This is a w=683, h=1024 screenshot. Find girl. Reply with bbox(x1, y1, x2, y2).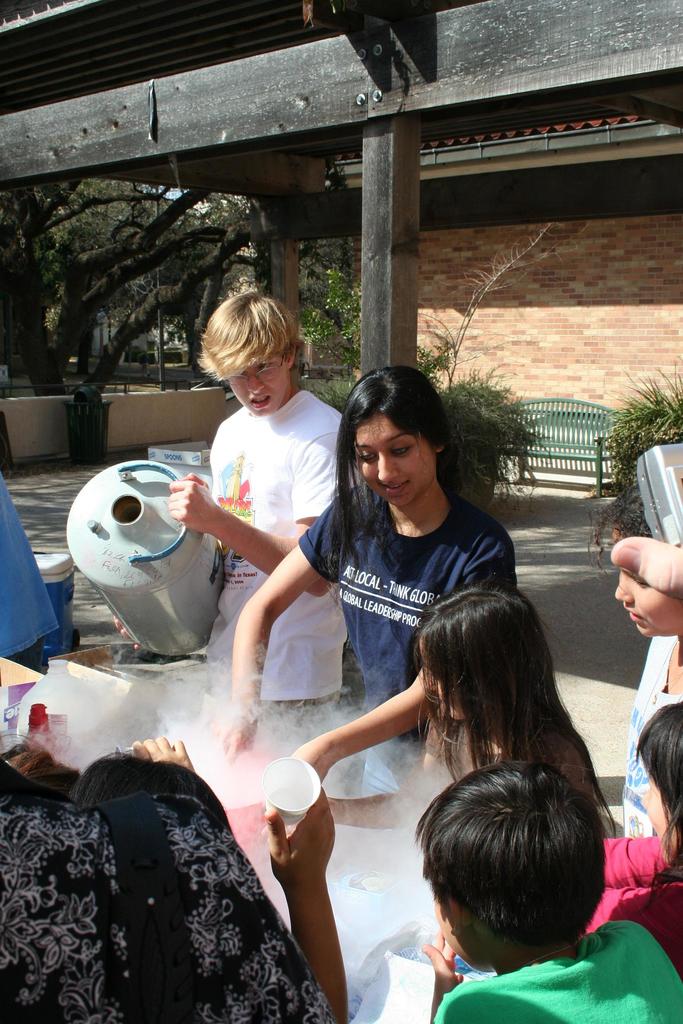
bbox(222, 360, 516, 804).
